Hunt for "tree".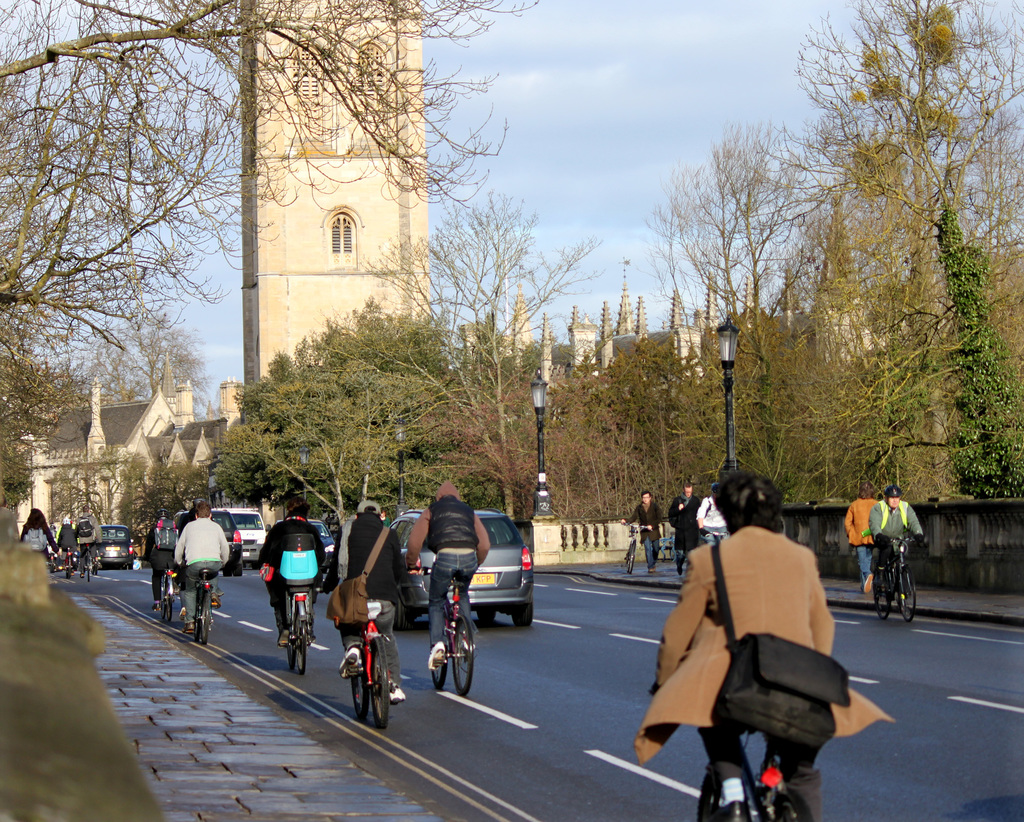
Hunted down at l=41, t=446, r=153, b=526.
